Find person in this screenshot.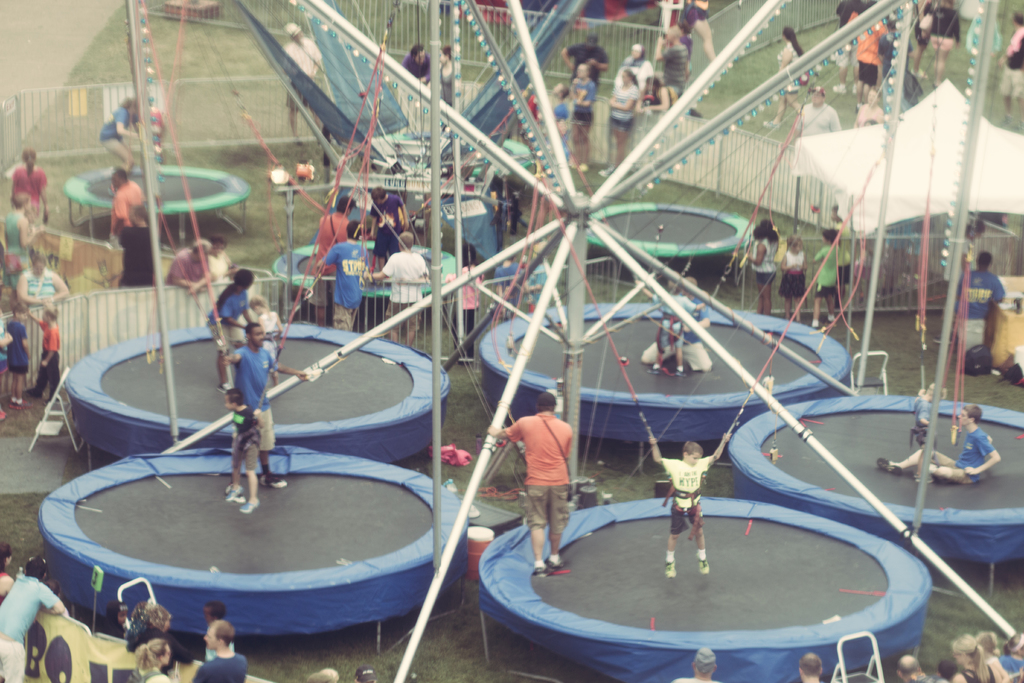
The bounding box for person is region(101, 600, 131, 644).
